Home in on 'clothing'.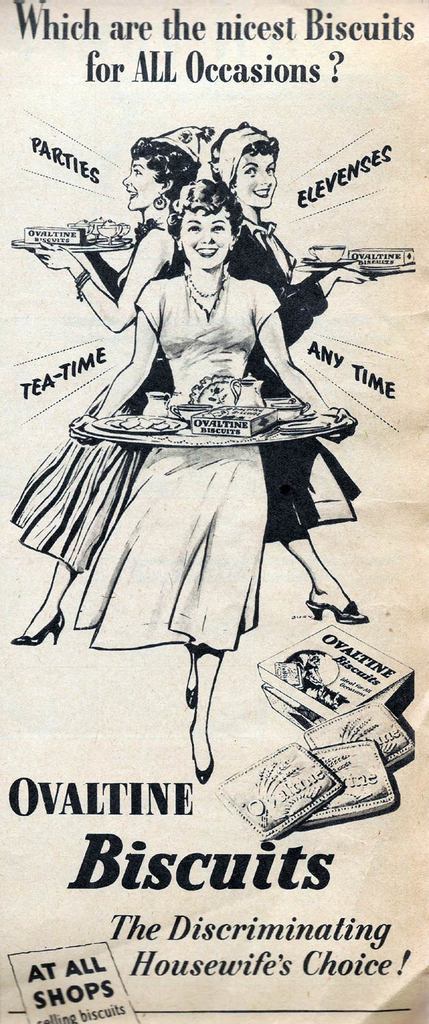
Homed in at pyautogui.locateOnScreen(1, 225, 152, 595).
